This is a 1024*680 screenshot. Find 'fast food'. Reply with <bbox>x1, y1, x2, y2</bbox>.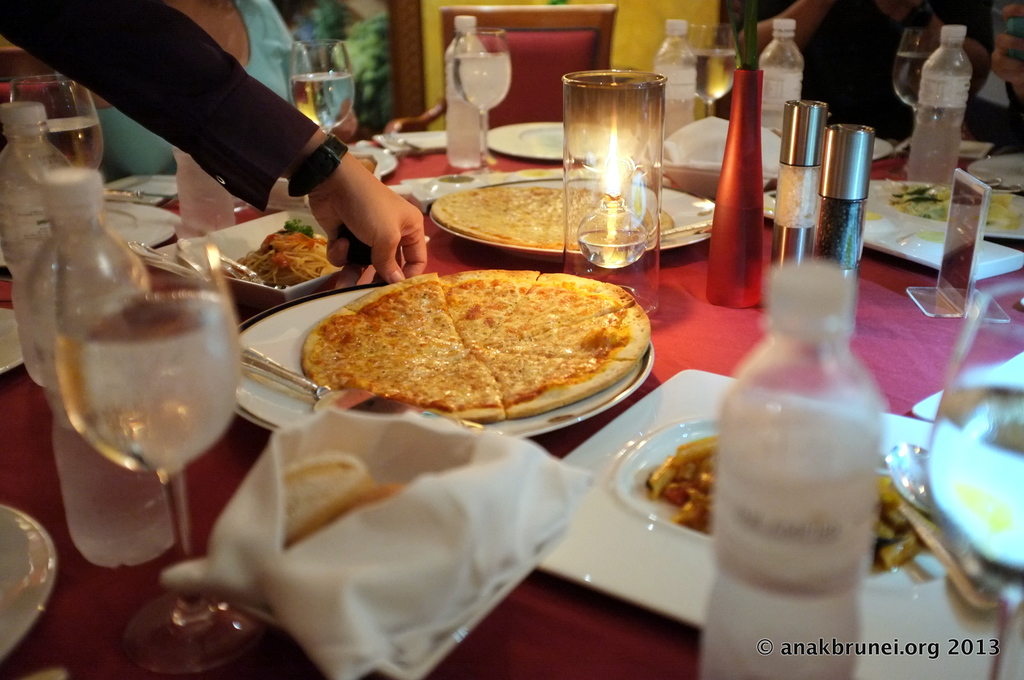
<bbox>430, 187, 676, 253</bbox>.
